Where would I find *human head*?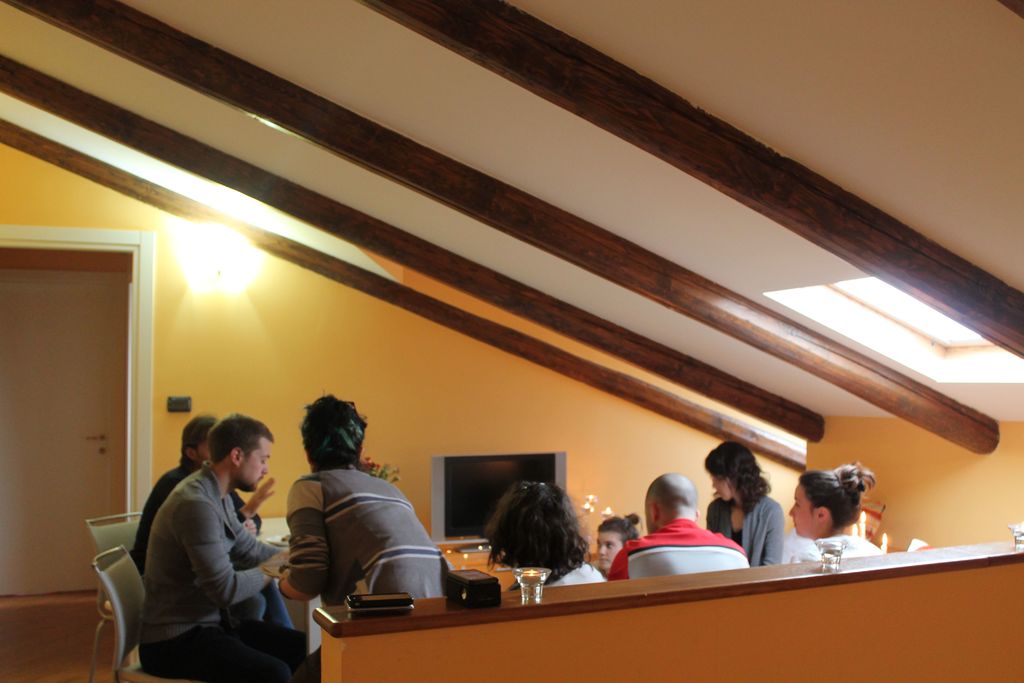
At x1=287, y1=402, x2=368, y2=479.
